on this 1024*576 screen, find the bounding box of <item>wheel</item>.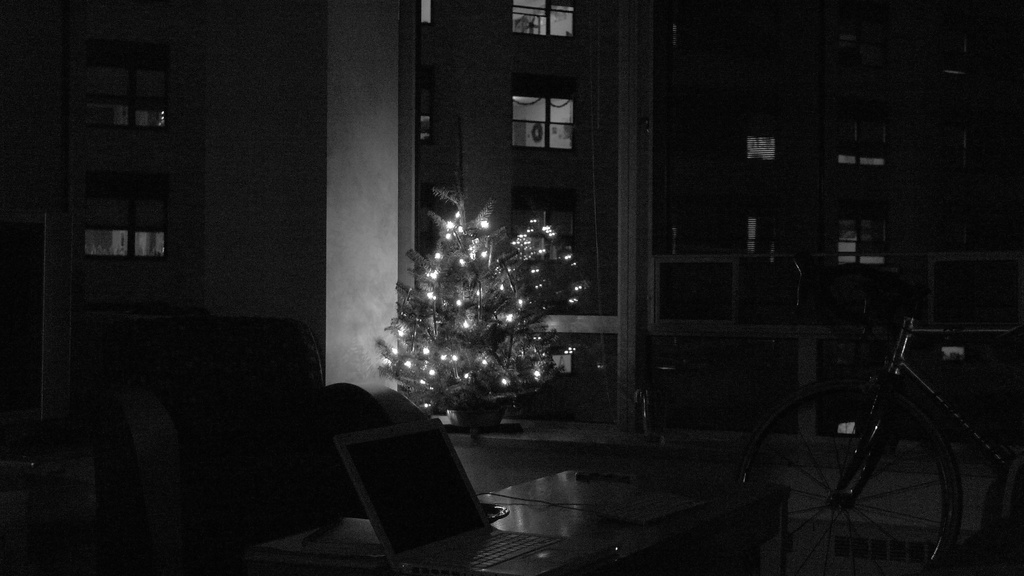
Bounding box: BBox(731, 378, 958, 575).
